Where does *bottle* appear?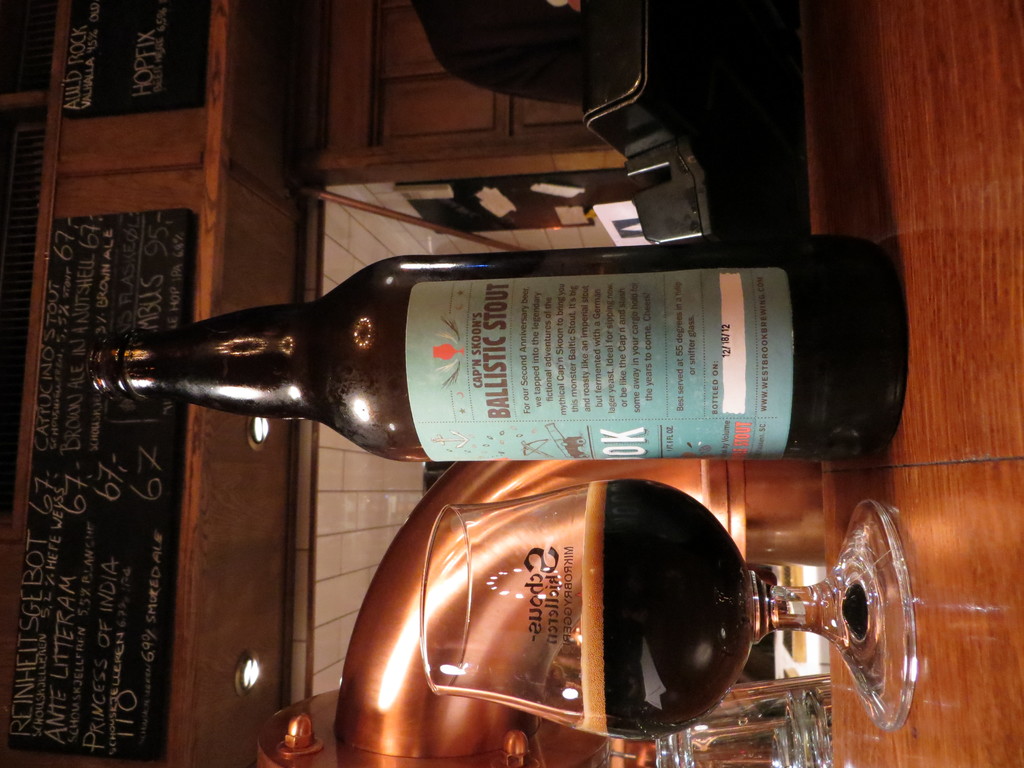
Appears at 115, 228, 929, 486.
